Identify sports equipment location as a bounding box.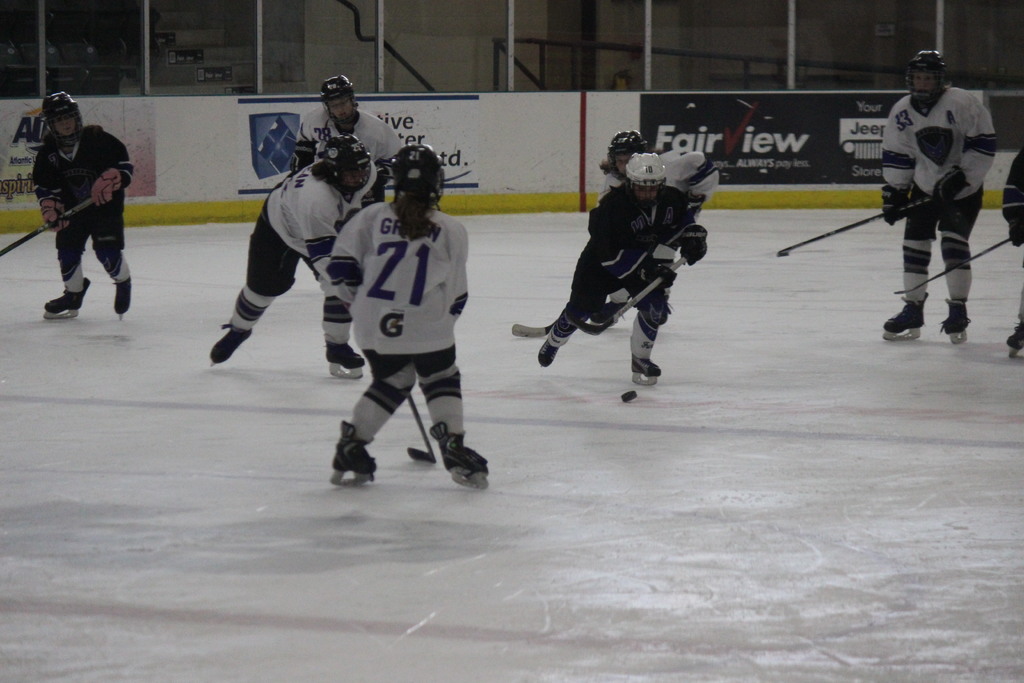
(240,181,479,197).
